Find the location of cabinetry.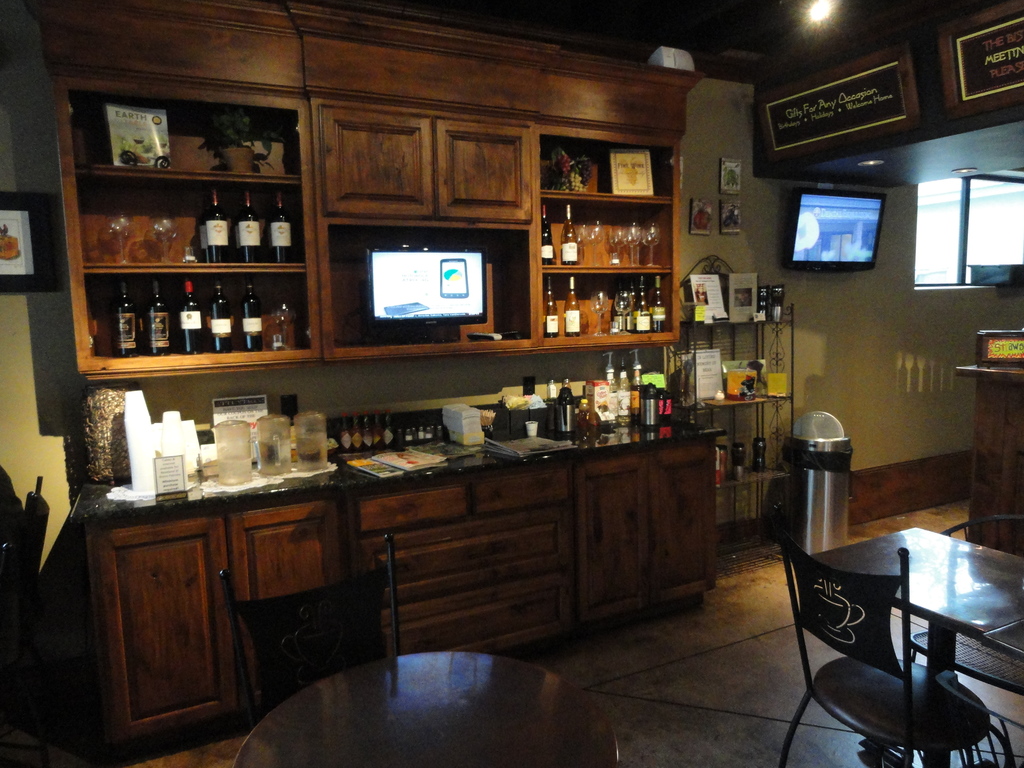
Location: (581,446,712,600).
